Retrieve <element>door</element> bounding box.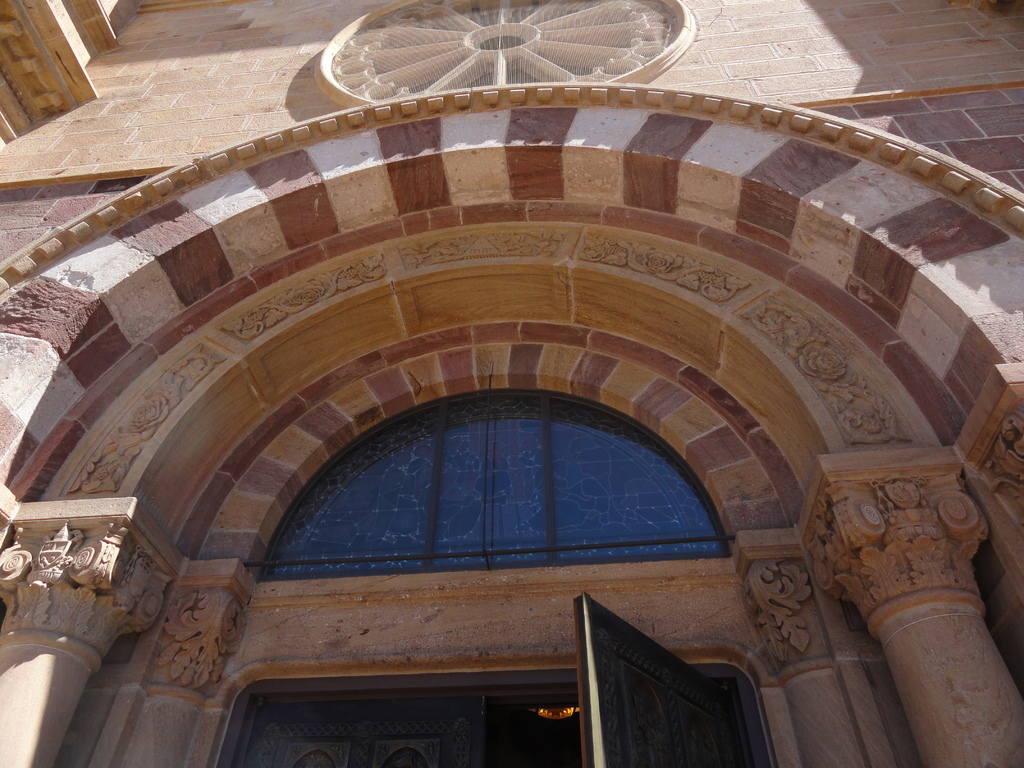
Bounding box: bbox(573, 593, 736, 767).
